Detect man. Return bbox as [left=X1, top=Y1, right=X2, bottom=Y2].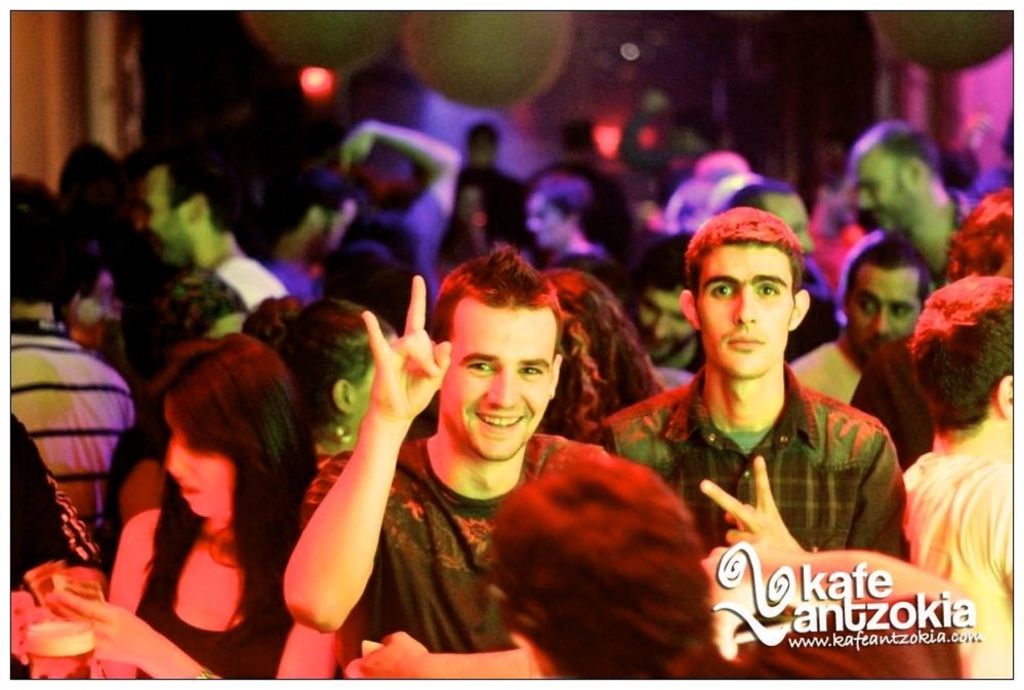
[left=843, top=116, right=983, bottom=293].
